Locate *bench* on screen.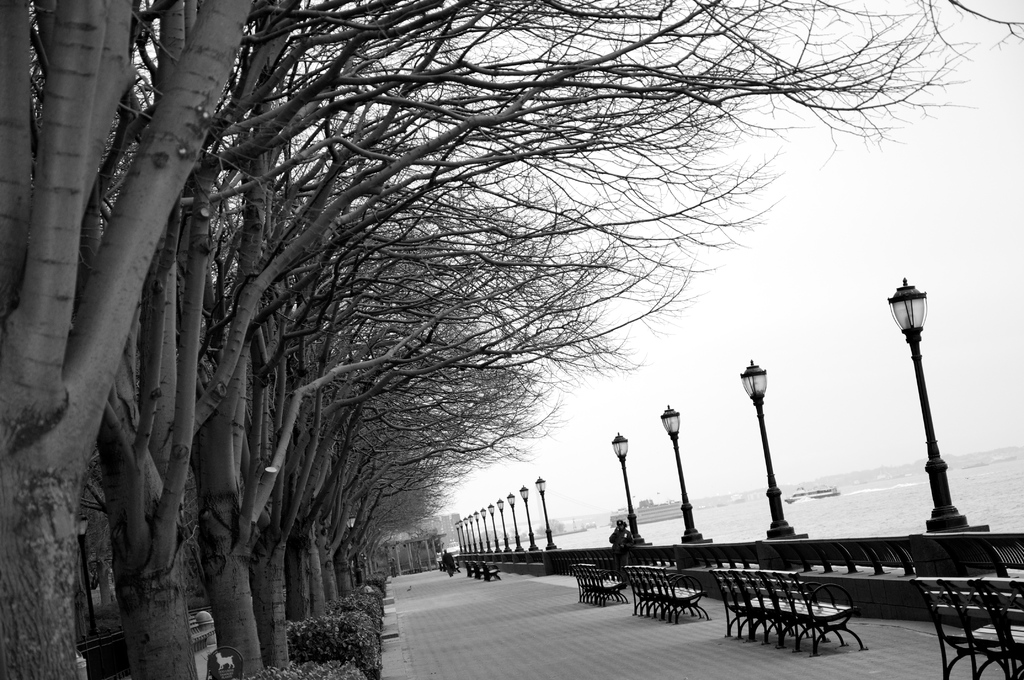
On screen at Rect(465, 562, 502, 583).
